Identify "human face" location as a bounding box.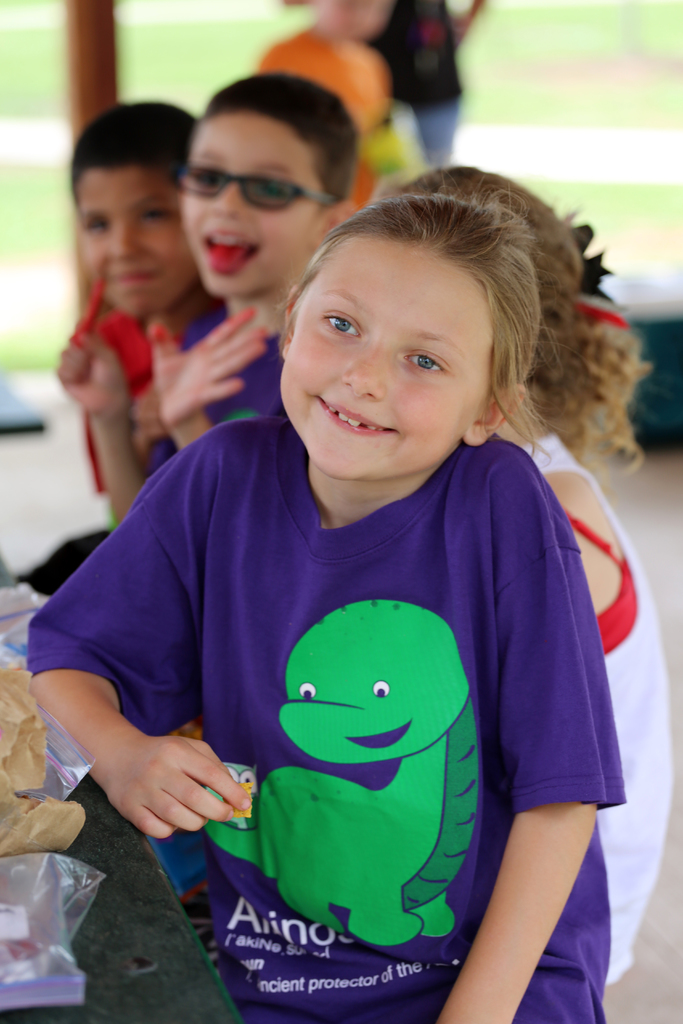
(277,245,503,476).
